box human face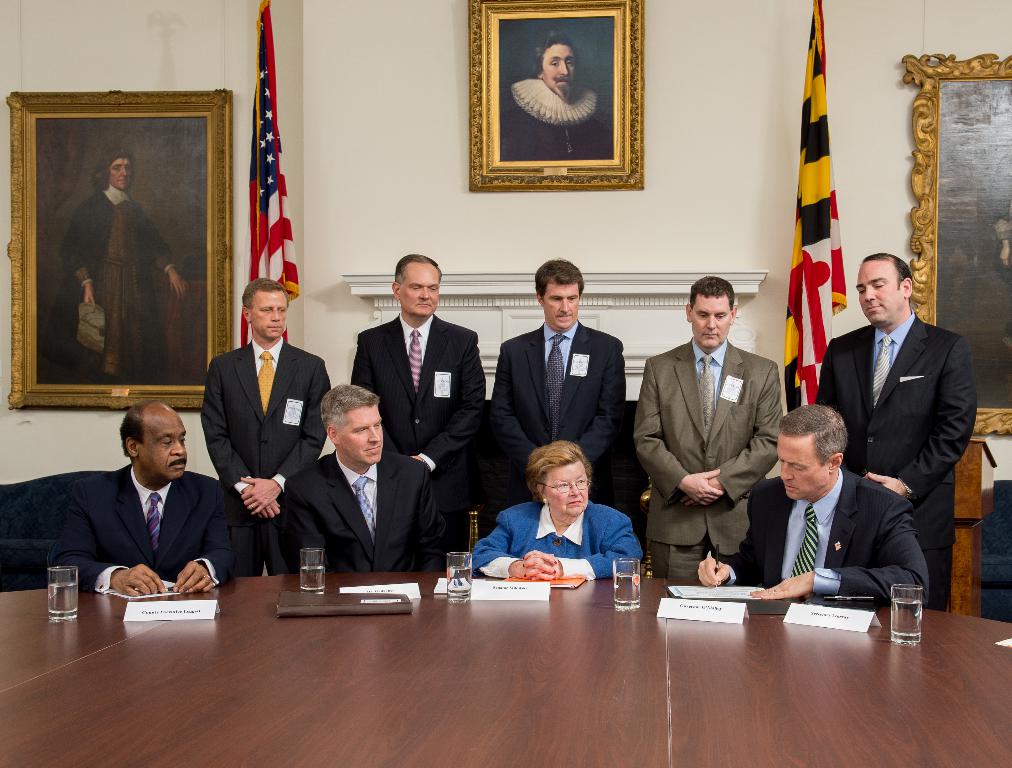
bbox=[338, 407, 383, 465]
